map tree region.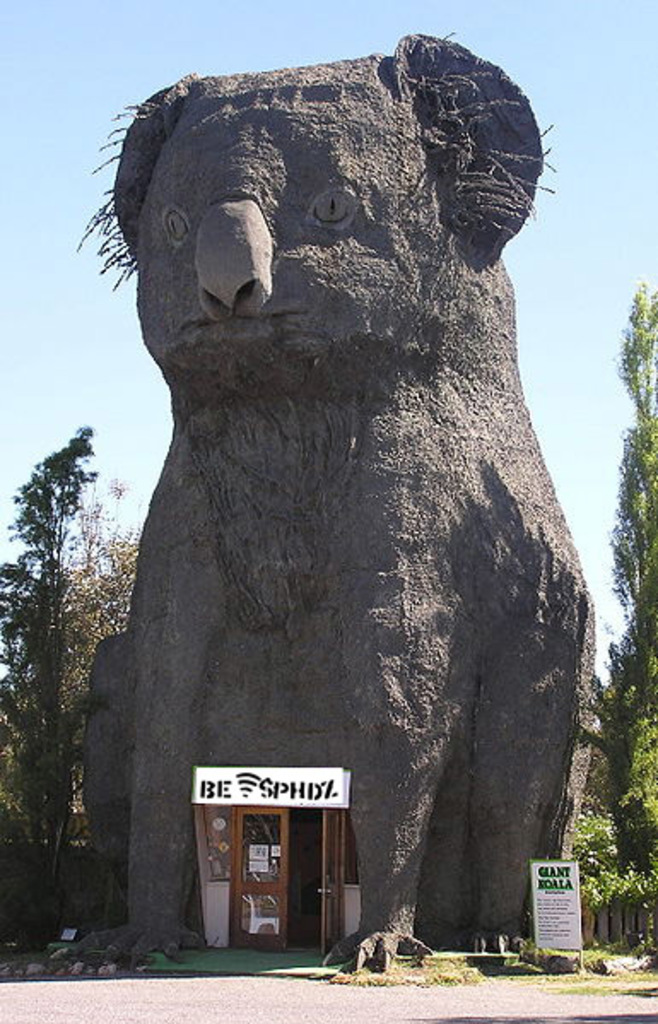
Mapped to pyautogui.locateOnScreen(566, 803, 631, 949).
